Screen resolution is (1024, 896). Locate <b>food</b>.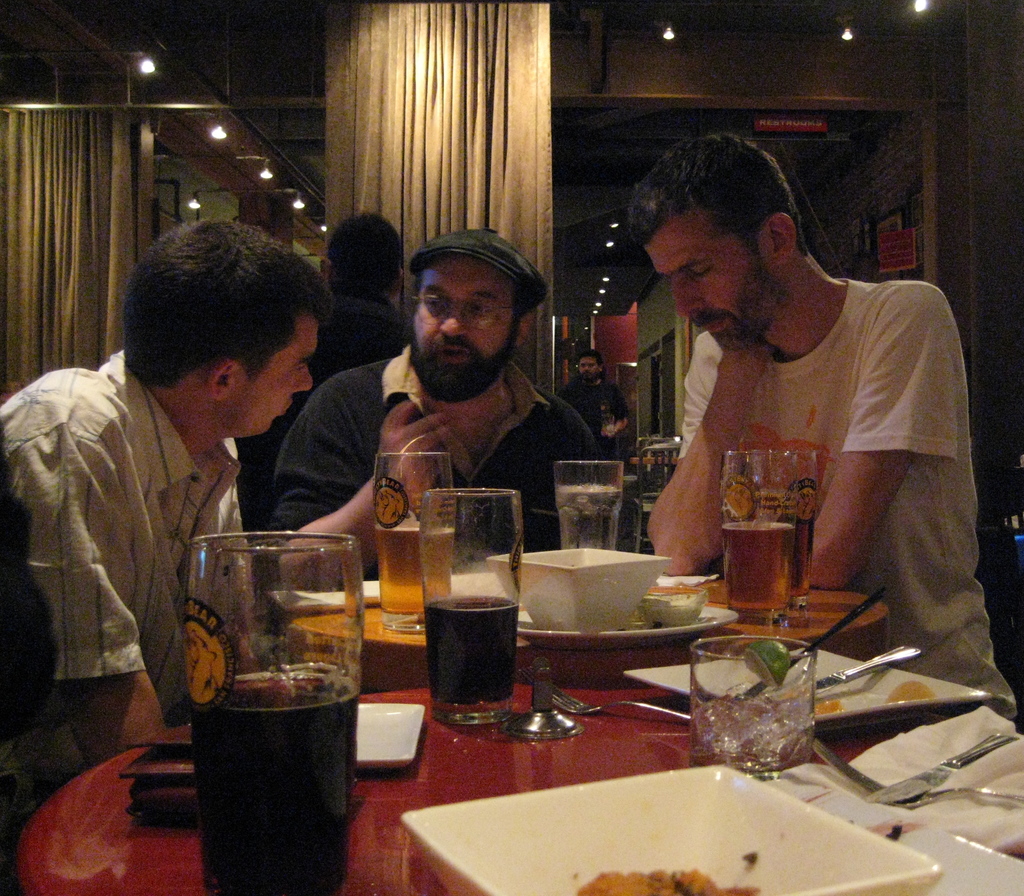
region(742, 639, 791, 688).
